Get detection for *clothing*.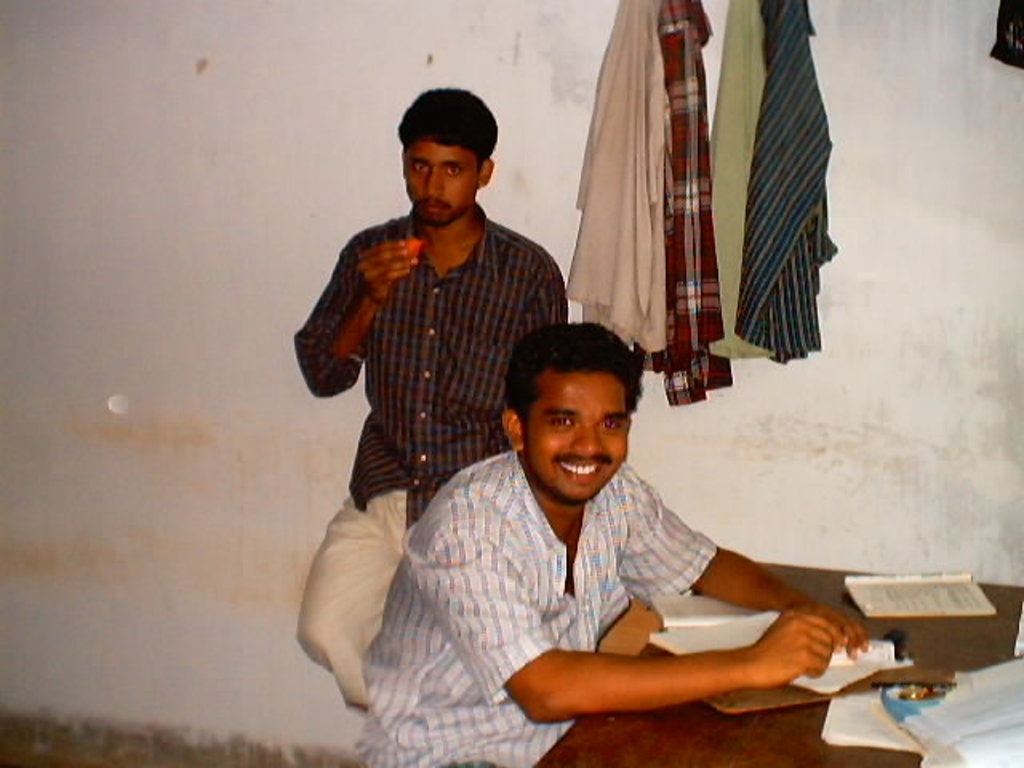
Detection: 565/0/738/402.
